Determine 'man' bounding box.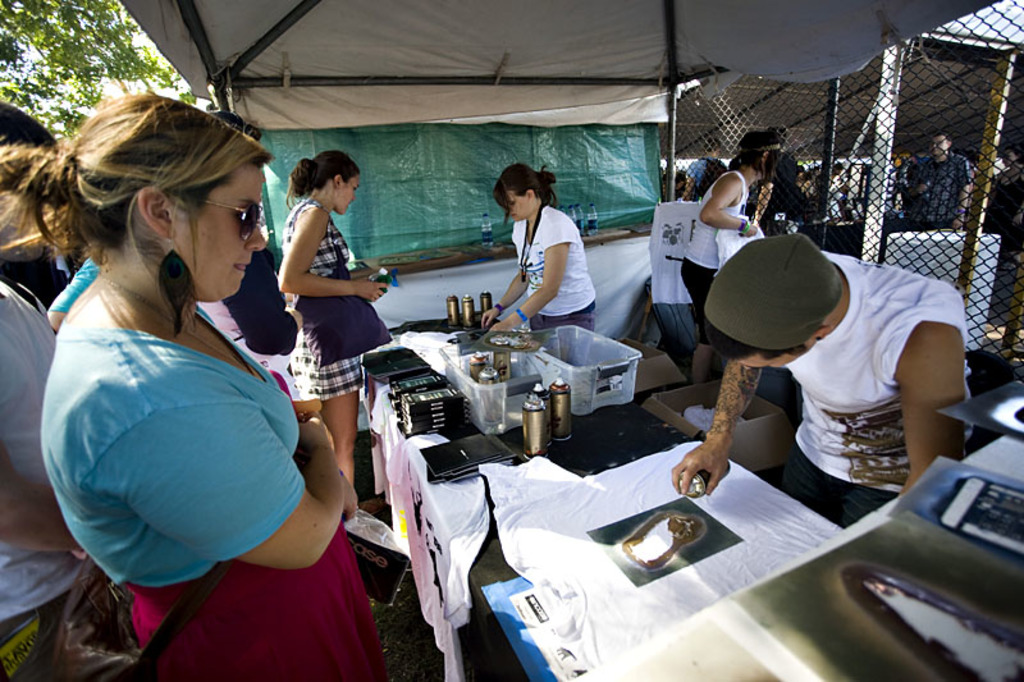
Determined: bbox=(908, 134, 974, 234).
